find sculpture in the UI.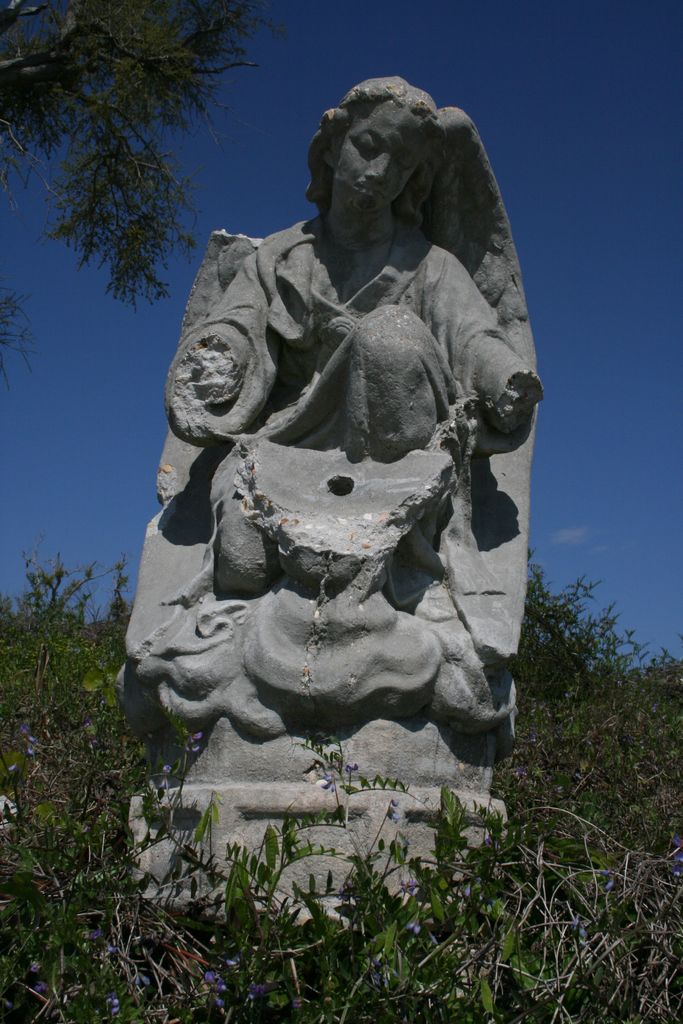
UI element at <region>128, 68, 555, 847</region>.
